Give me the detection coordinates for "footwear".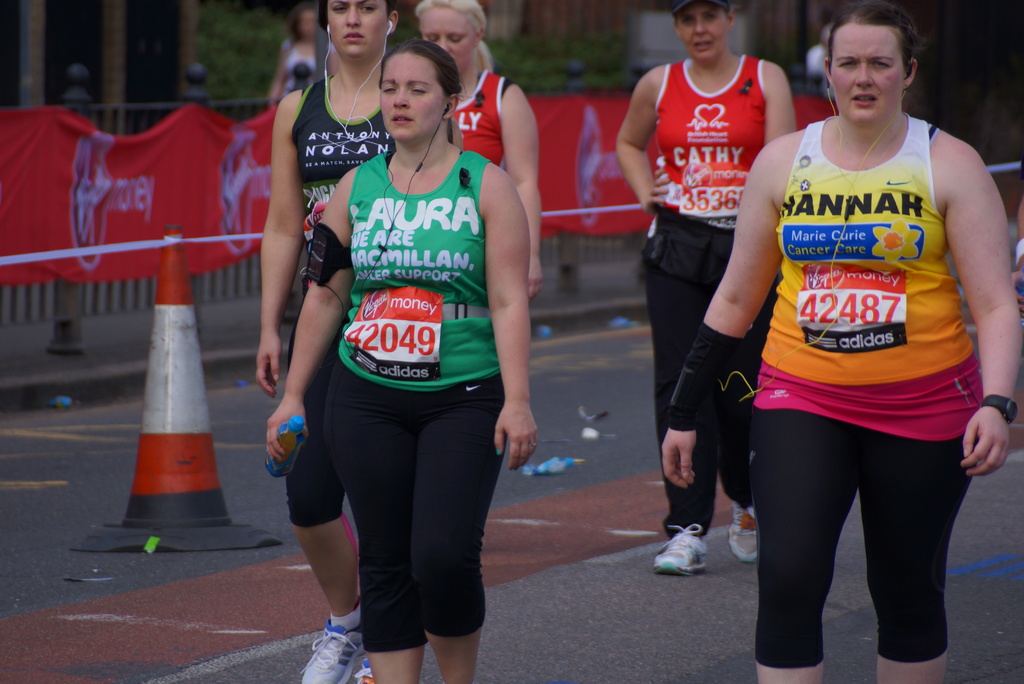
bbox(298, 614, 369, 683).
